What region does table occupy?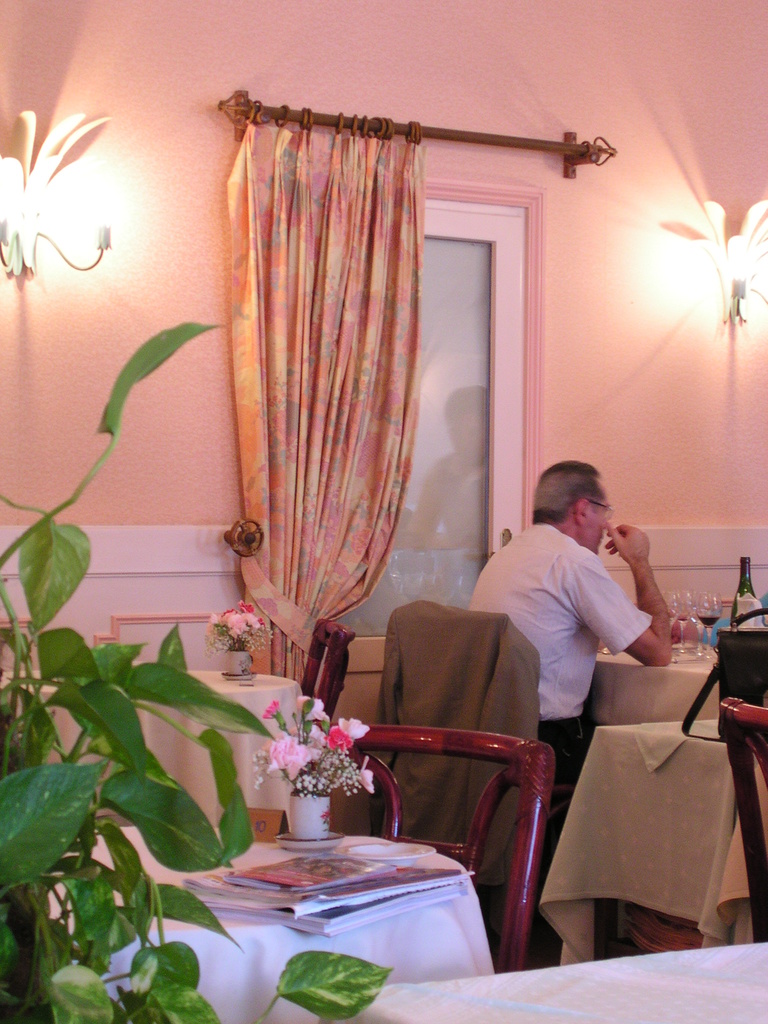
bbox(0, 662, 310, 837).
